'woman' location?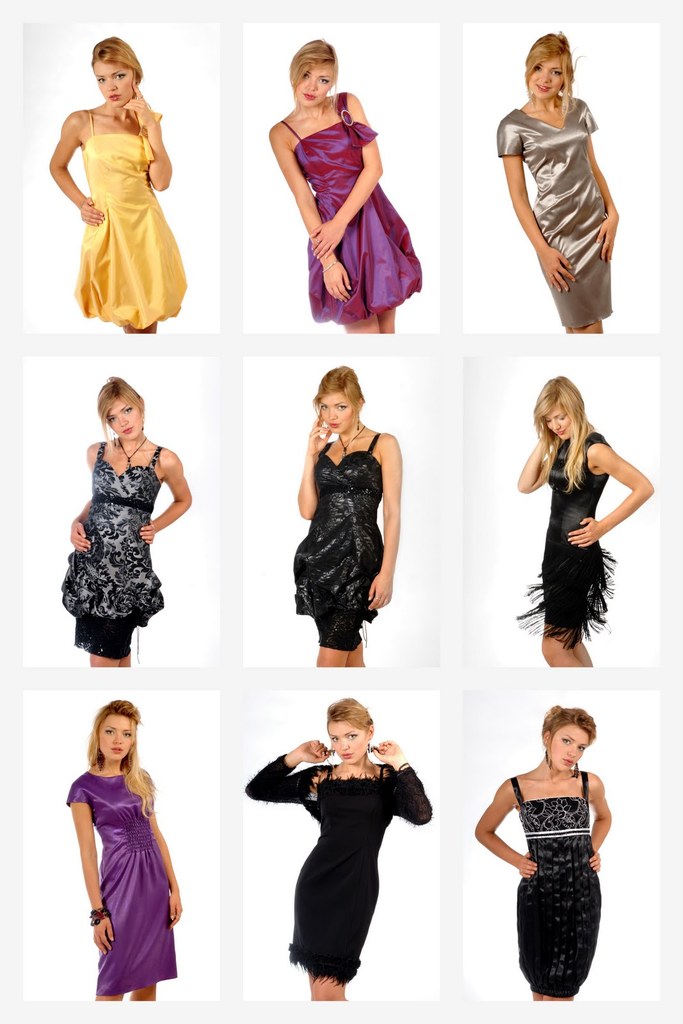
46,42,192,326
